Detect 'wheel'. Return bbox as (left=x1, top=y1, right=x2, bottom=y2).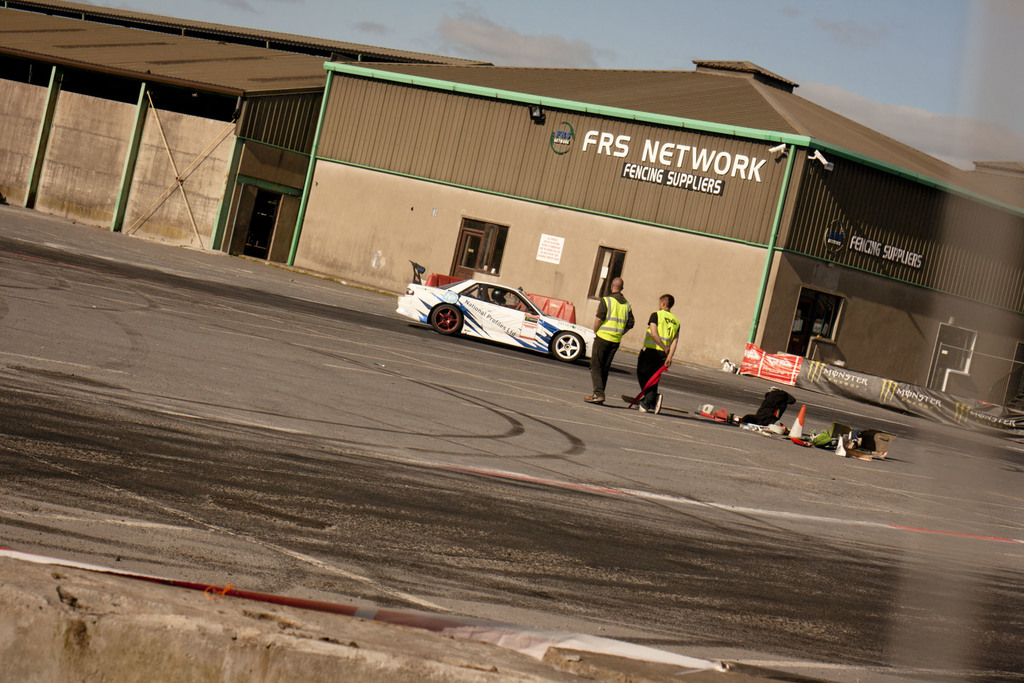
(left=554, top=332, right=584, bottom=361).
